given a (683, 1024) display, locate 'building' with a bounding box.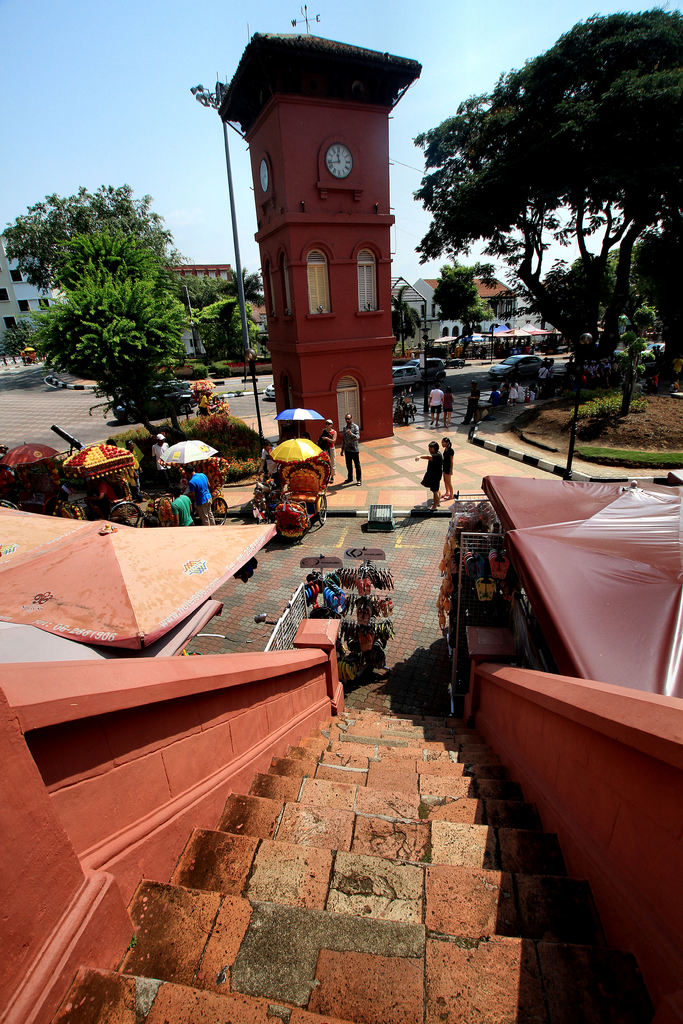
Located: left=216, top=31, right=426, bottom=452.
